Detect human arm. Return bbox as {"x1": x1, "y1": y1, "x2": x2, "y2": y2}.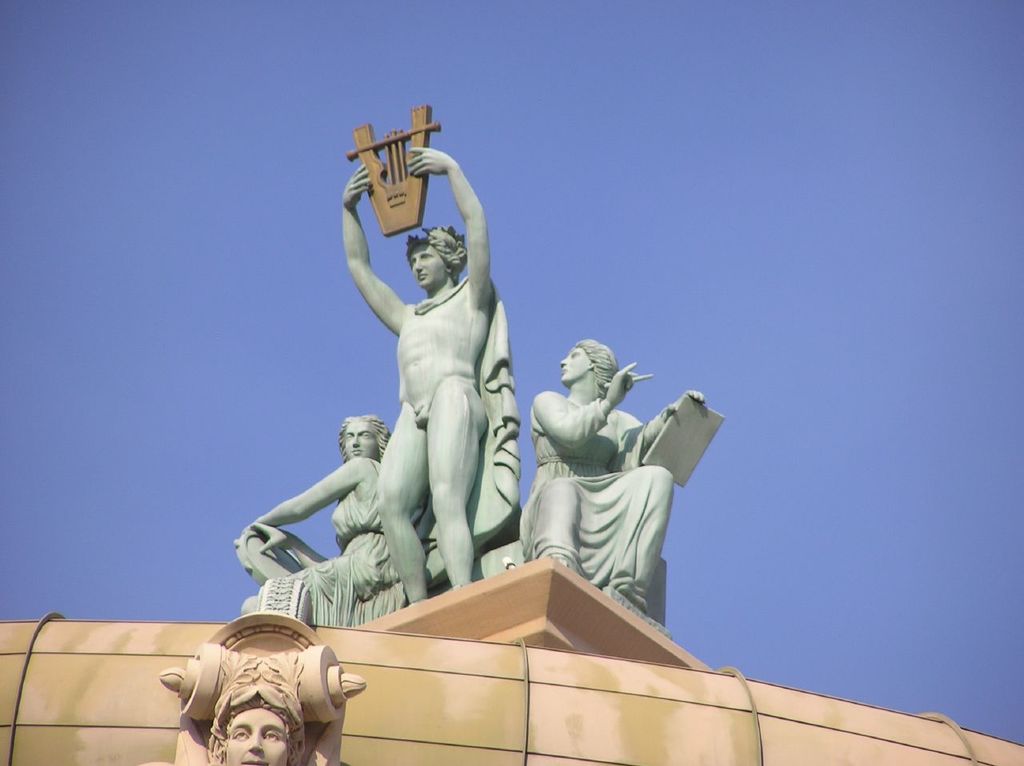
{"x1": 334, "y1": 204, "x2": 405, "y2": 350}.
